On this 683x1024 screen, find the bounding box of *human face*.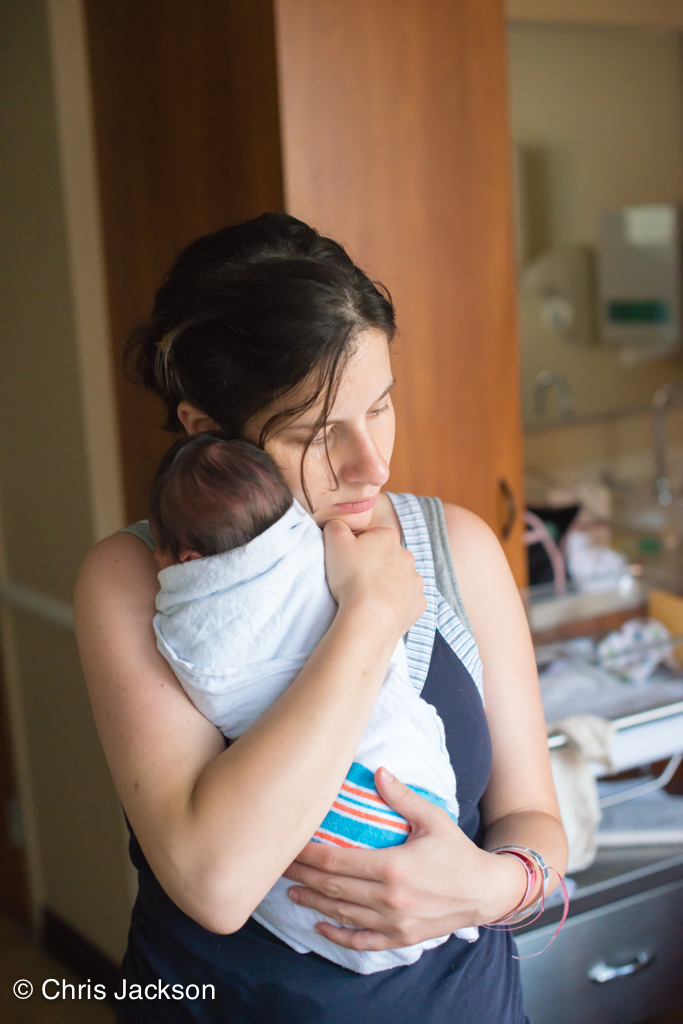
Bounding box: bbox=[245, 332, 396, 533].
